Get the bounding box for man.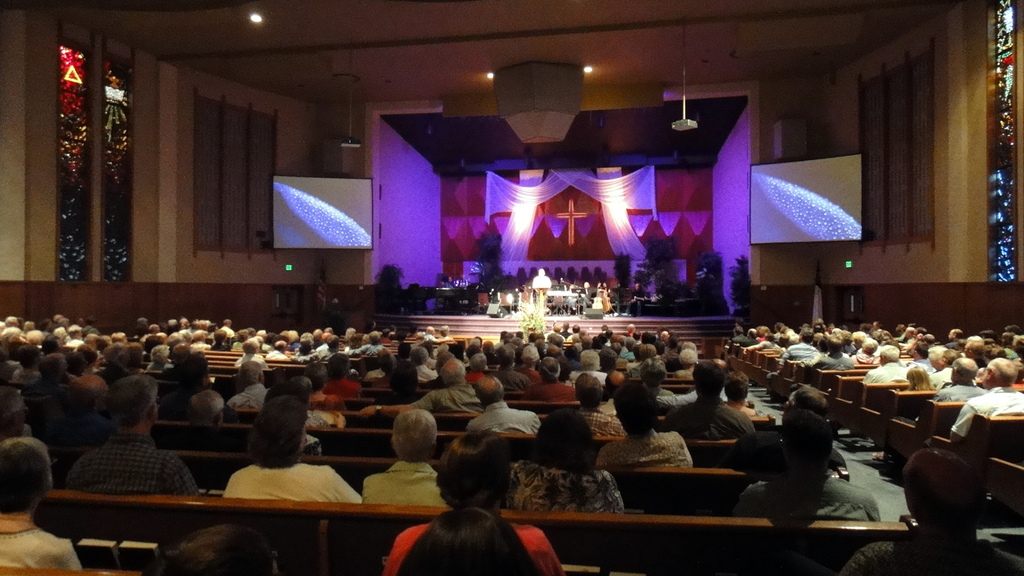
[475, 369, 548, 438].
